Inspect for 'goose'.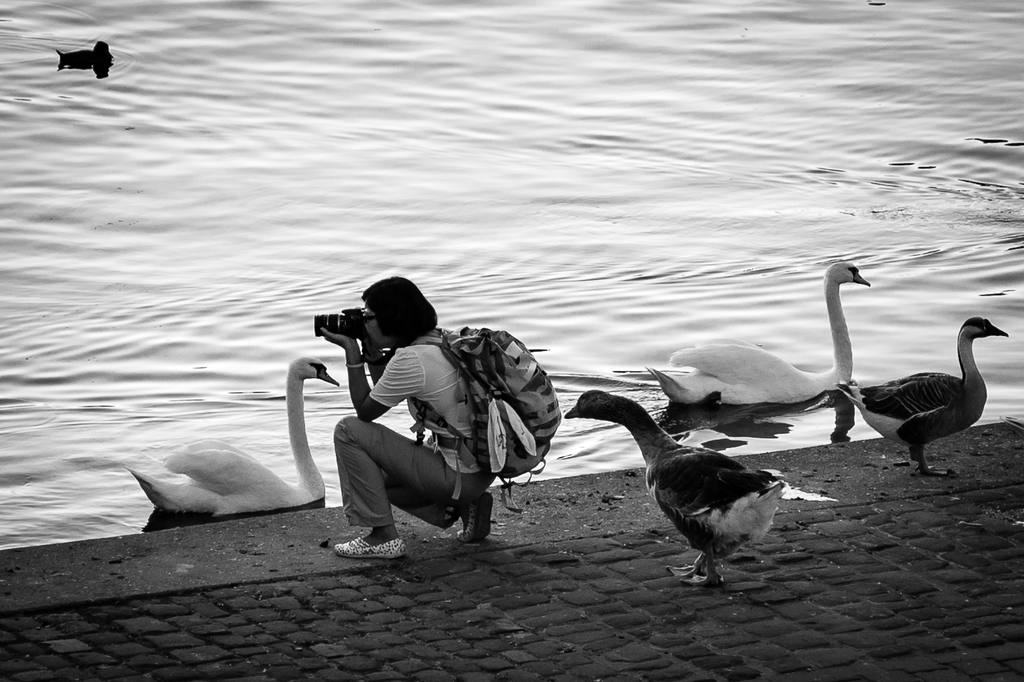
Inspection: pyautogui.locateOnScreen(57, 37, 111, 64).
